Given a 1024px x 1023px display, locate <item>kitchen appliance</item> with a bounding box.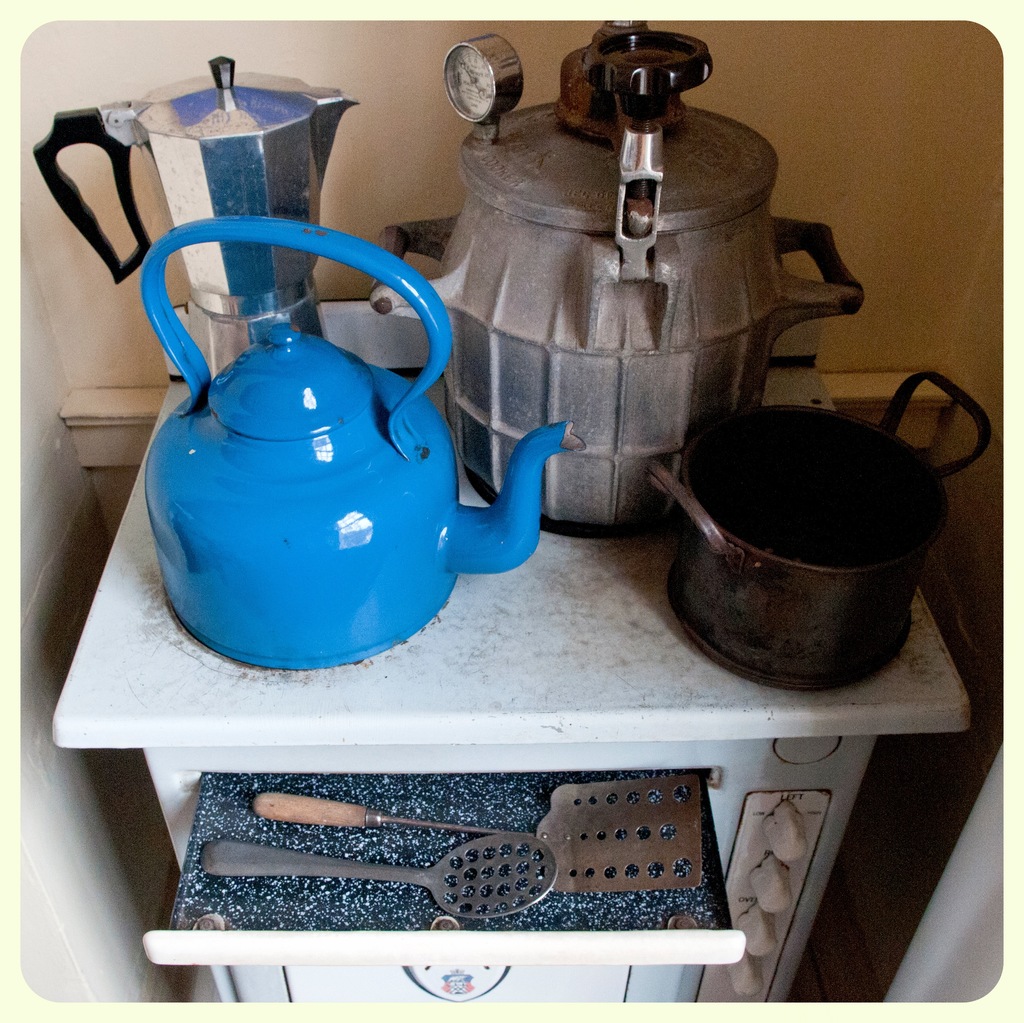
Located: 146:214:583:668.
